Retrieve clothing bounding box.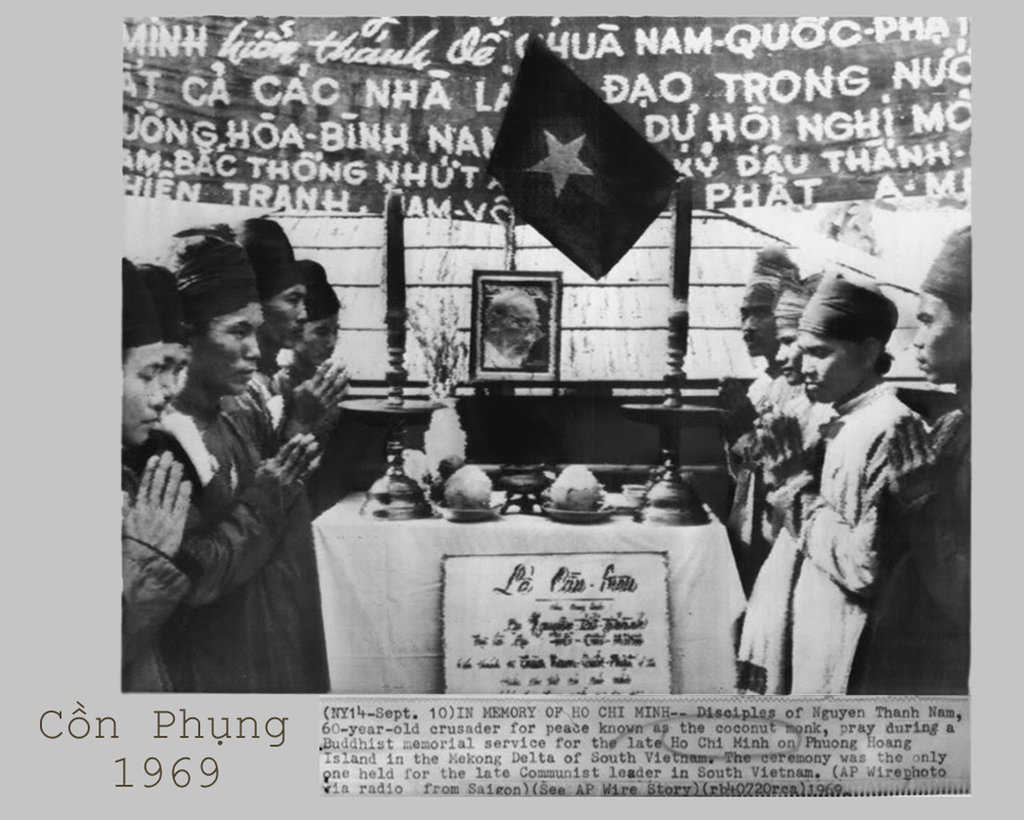
Bounding box: (left=242, top=374, right=322, bottom=674).
